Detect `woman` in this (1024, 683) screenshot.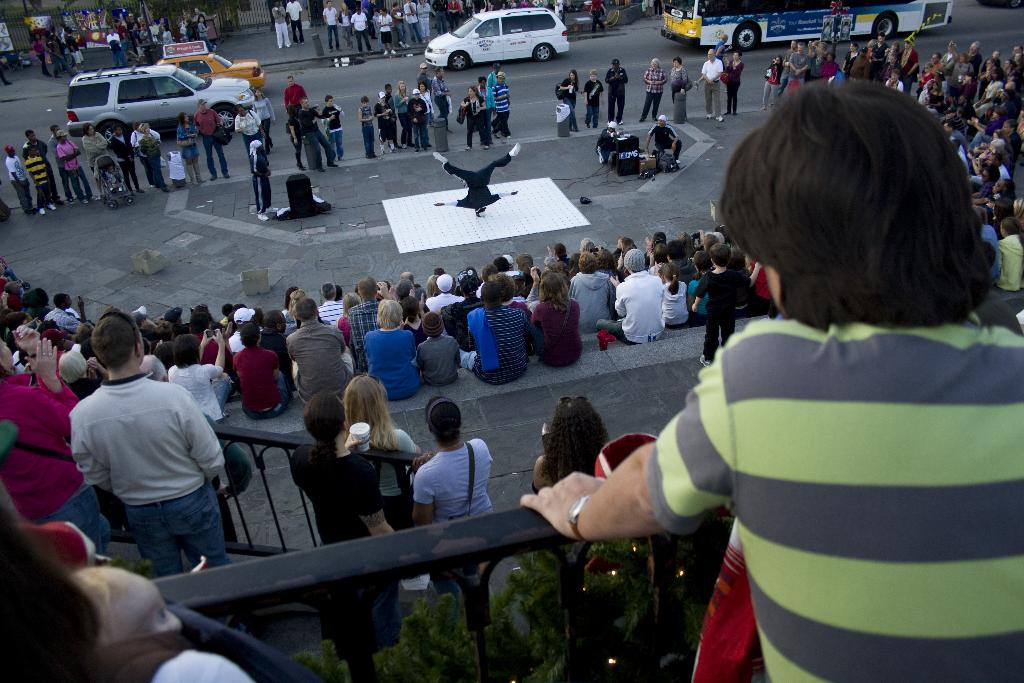
Detection: [0,325,115,563].
